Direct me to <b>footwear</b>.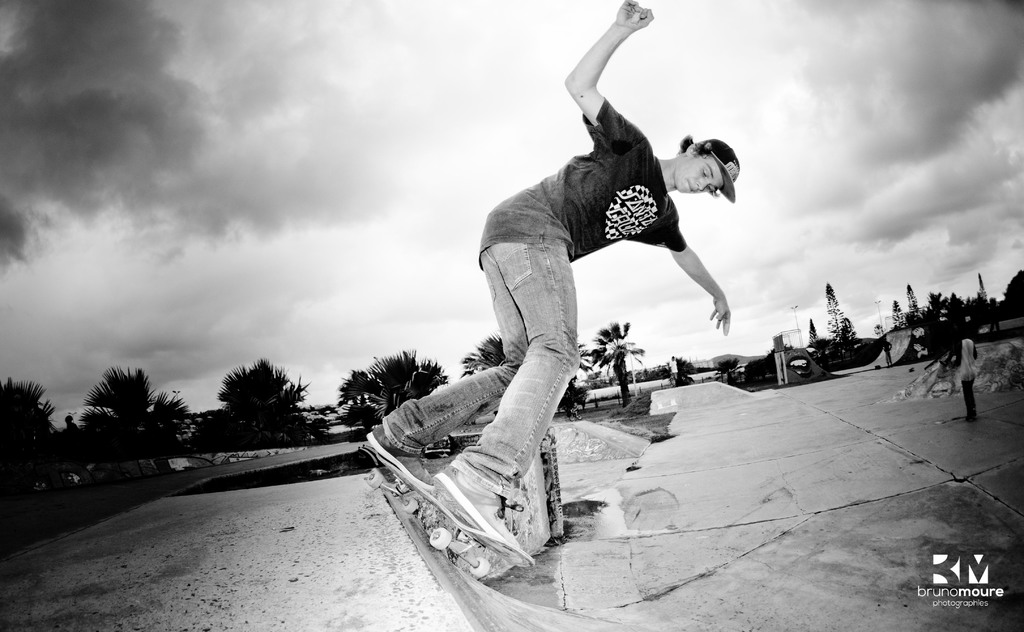
Direction: [x1=432, y1=464, x2=519, y2=551].
